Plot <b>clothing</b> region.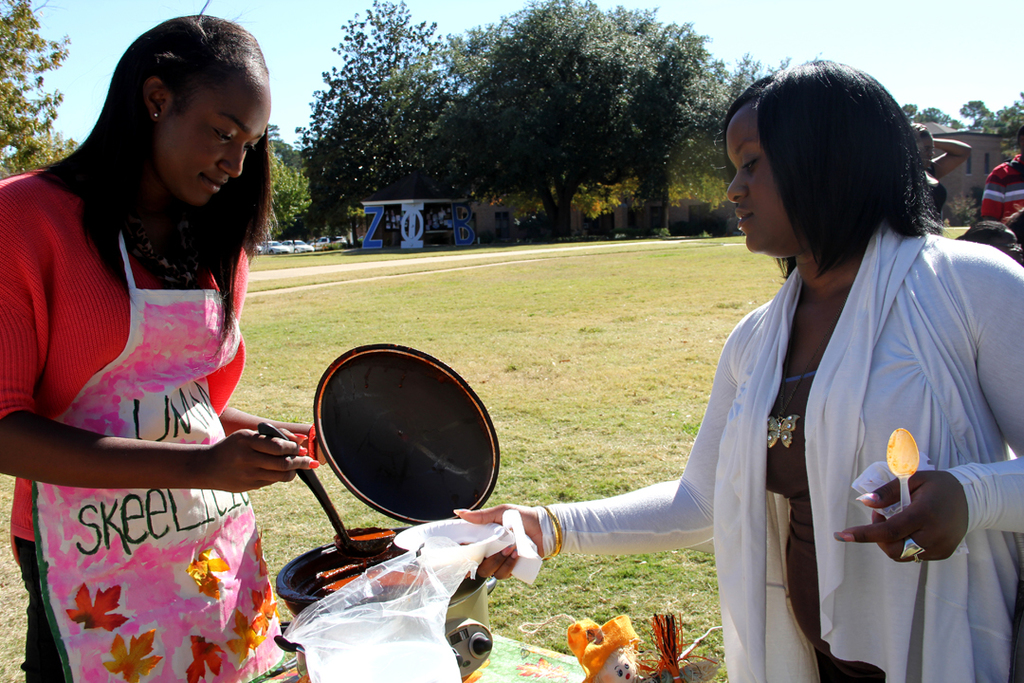
Plotted at box(915, 167, 951, 240).
